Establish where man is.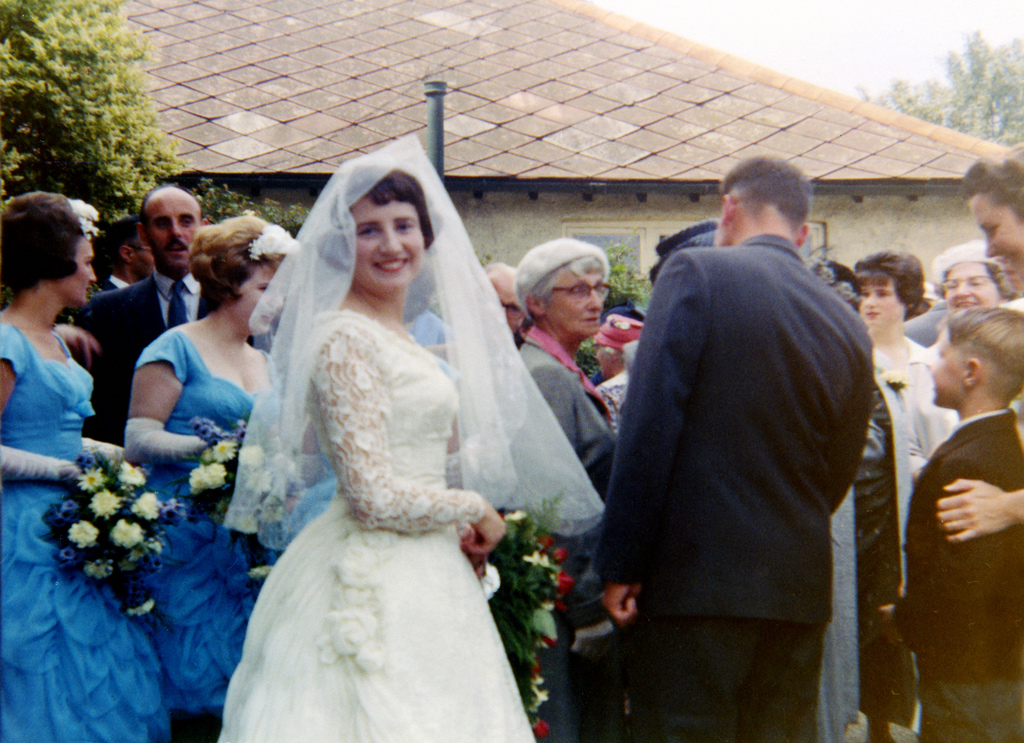
Established at 55,182,220,452.
